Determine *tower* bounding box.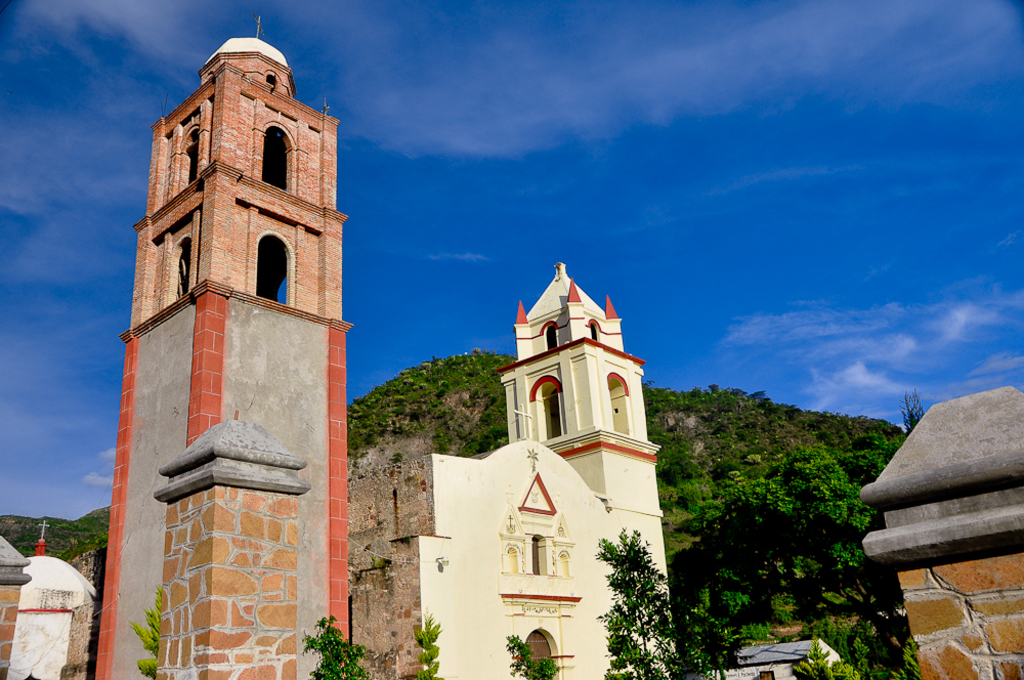
Determined: 91/41/346/679.
